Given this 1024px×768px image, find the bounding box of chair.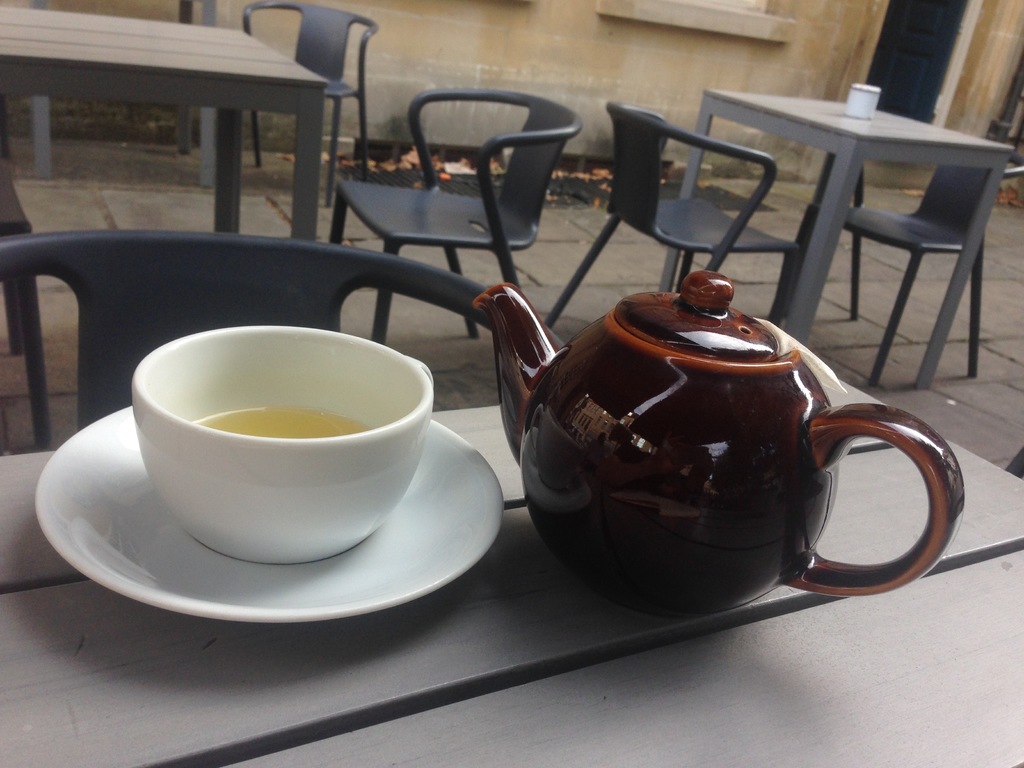
[540, 98, 809, 332].
